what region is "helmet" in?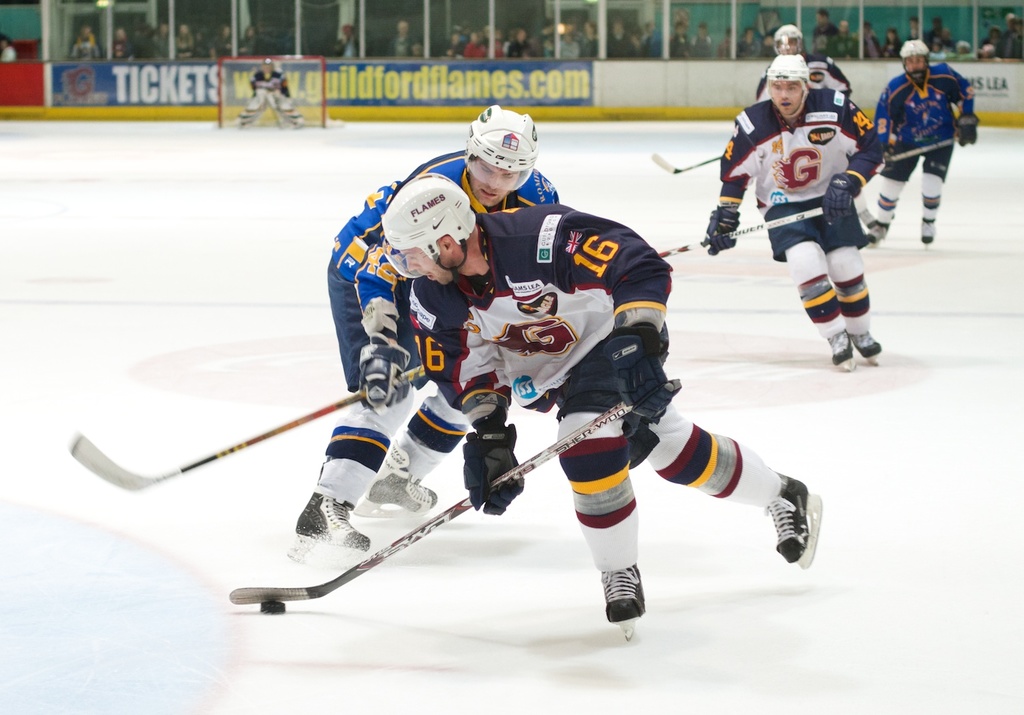
{"left": 756, "top": 48, "right": 810, "bottom": 121}.
